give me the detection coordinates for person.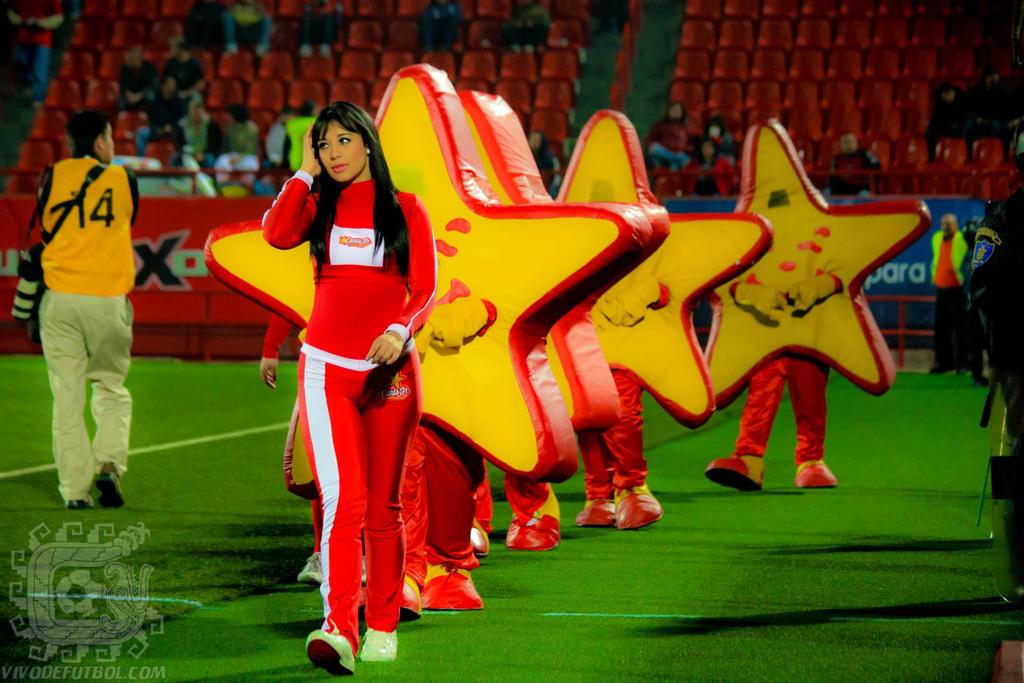
box(468, 451, 564, 556).
